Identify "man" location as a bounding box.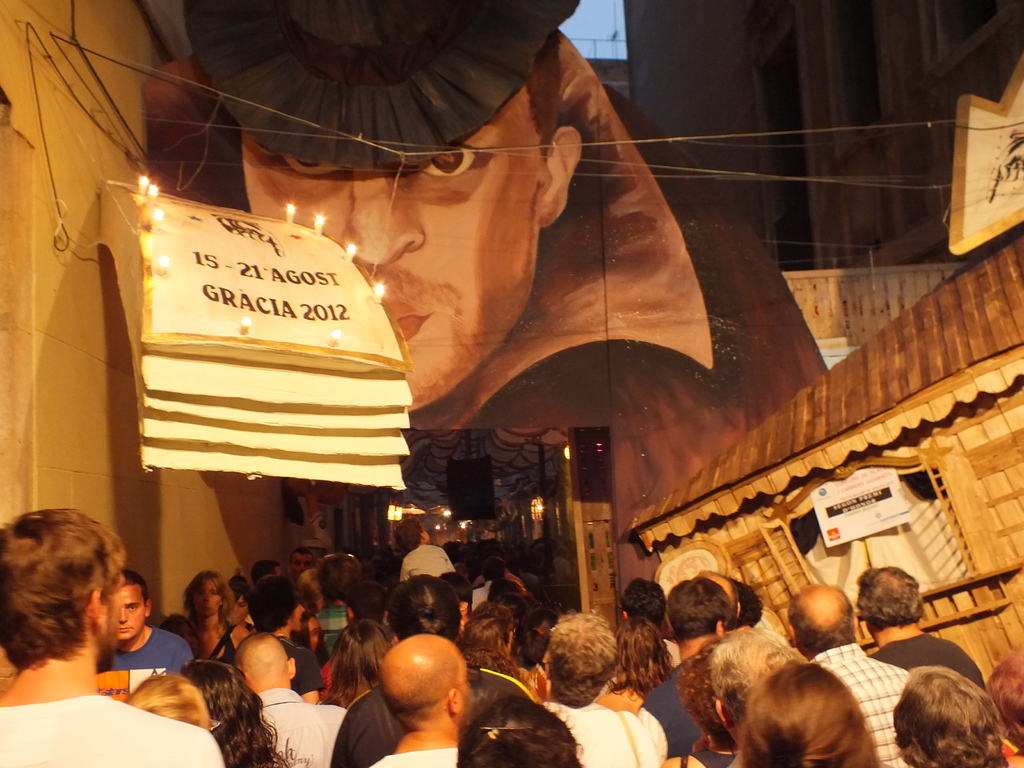
bbox(858, 561, 989, 701).
